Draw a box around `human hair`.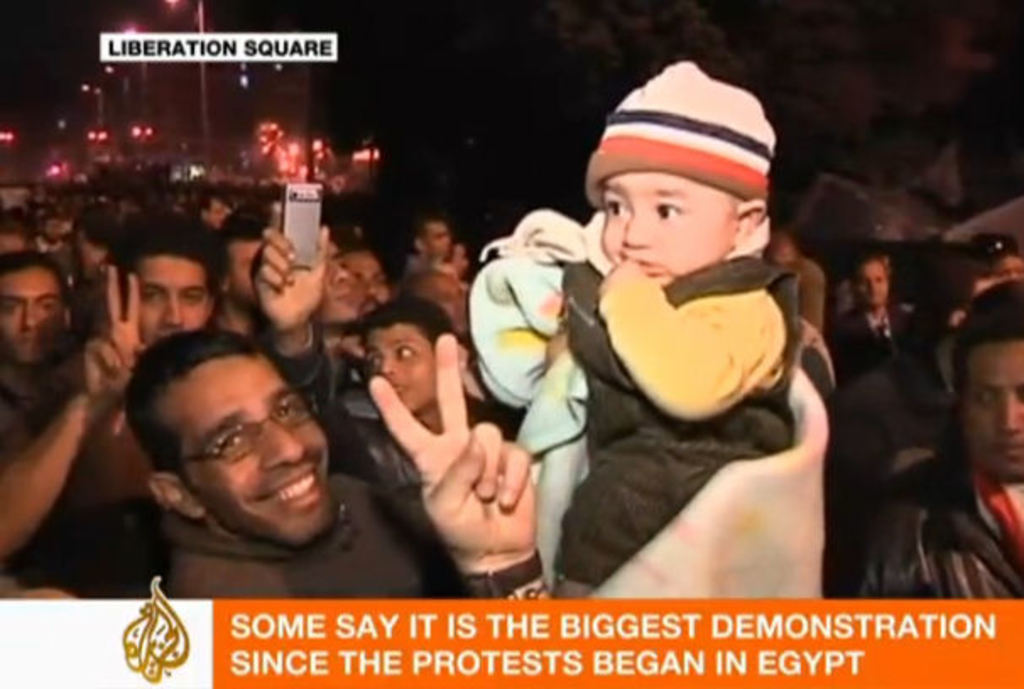
955 277 1022 399.
